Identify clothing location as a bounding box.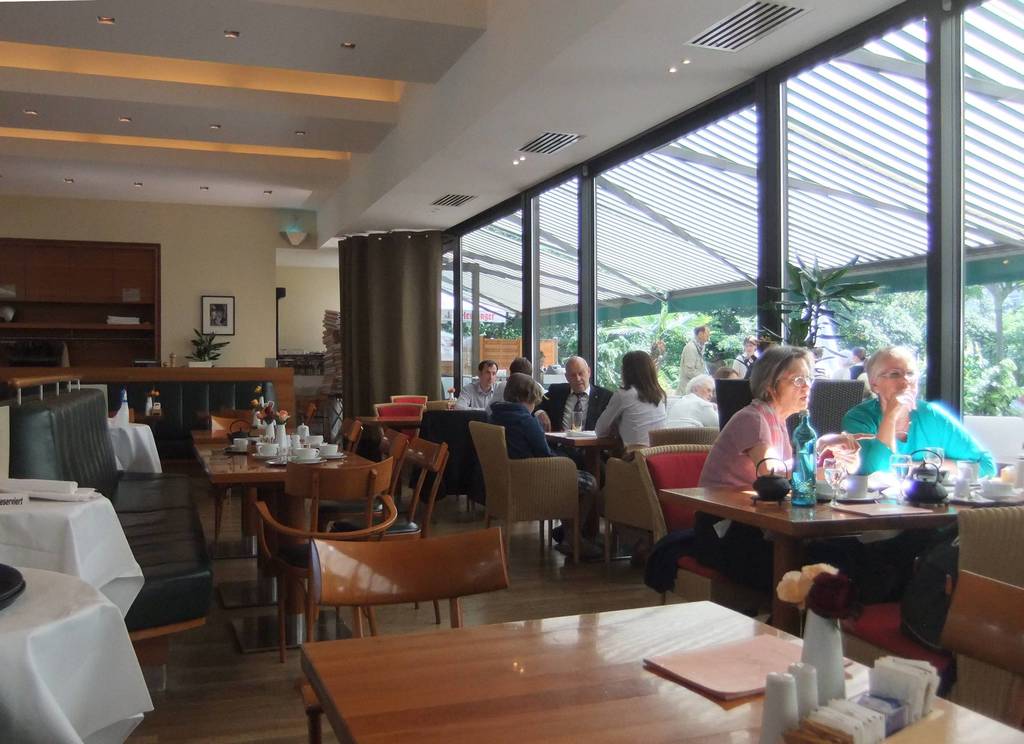
BBox(676, 339, 708, 381).
